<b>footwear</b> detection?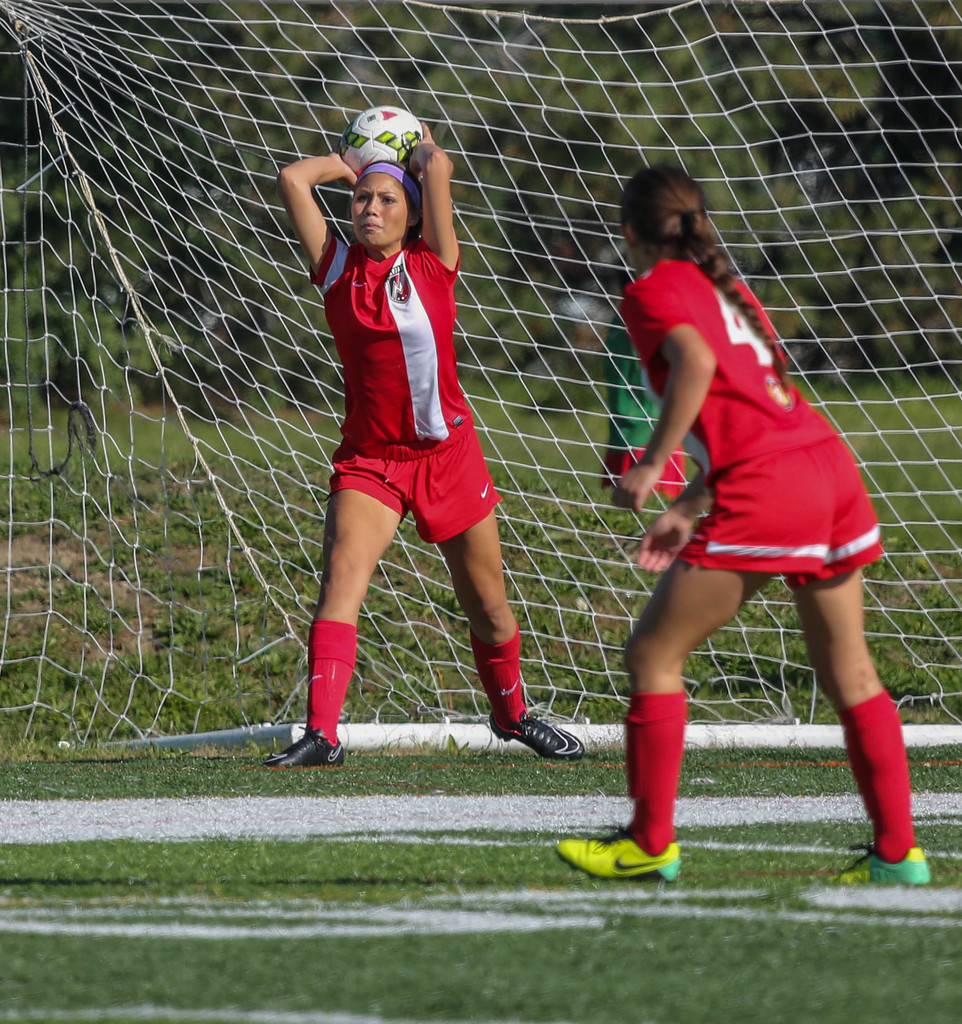
(555,829,693,886)
